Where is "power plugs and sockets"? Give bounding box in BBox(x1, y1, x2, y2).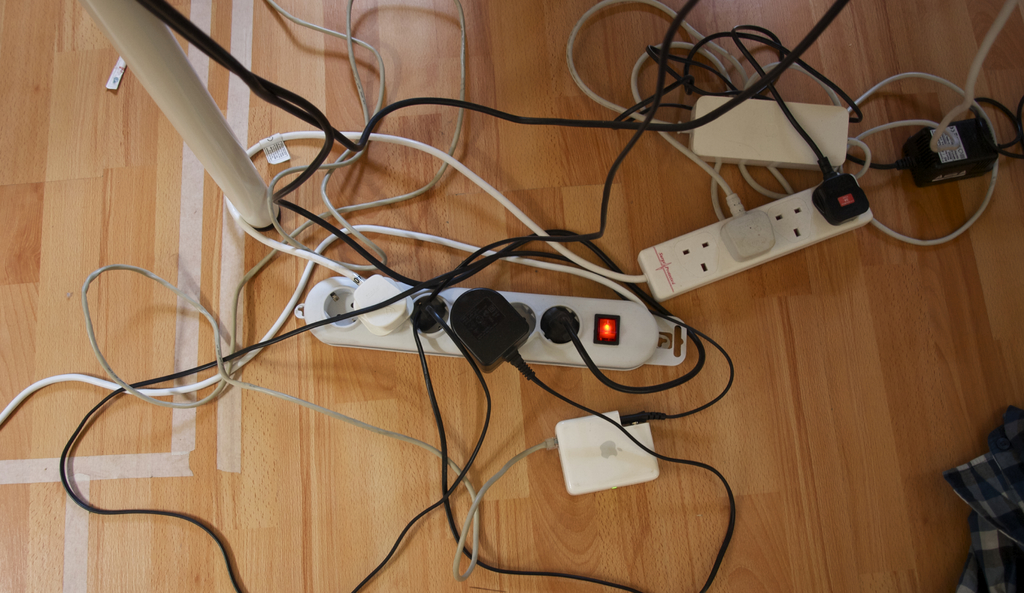
BBox(807, 158, 869, 228).
